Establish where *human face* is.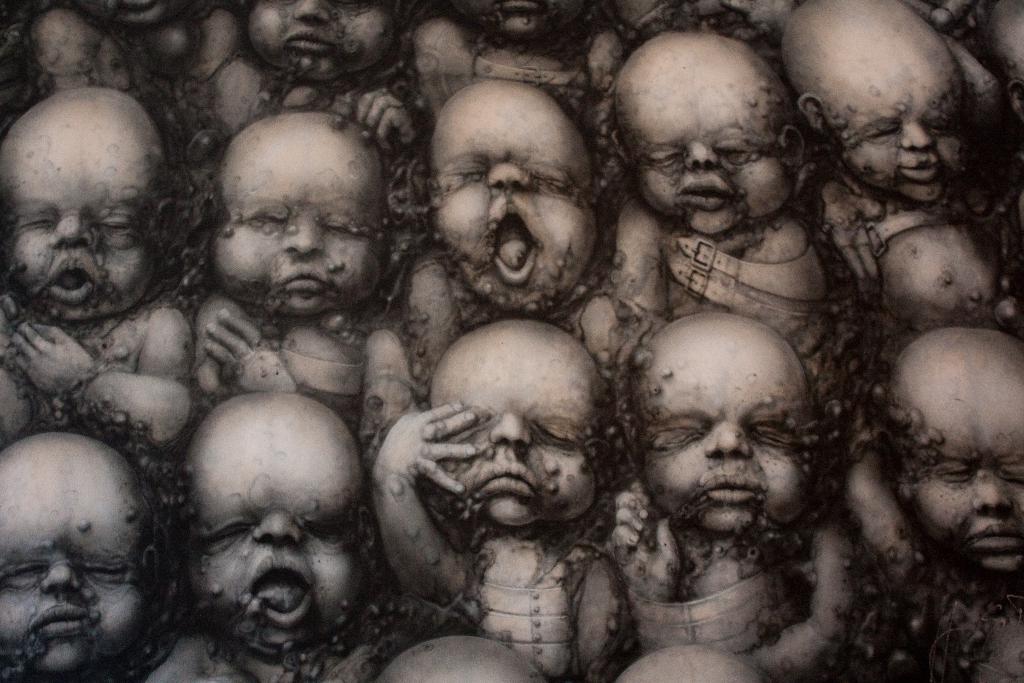
Established at l=429, t=371, r=602, b=533.
